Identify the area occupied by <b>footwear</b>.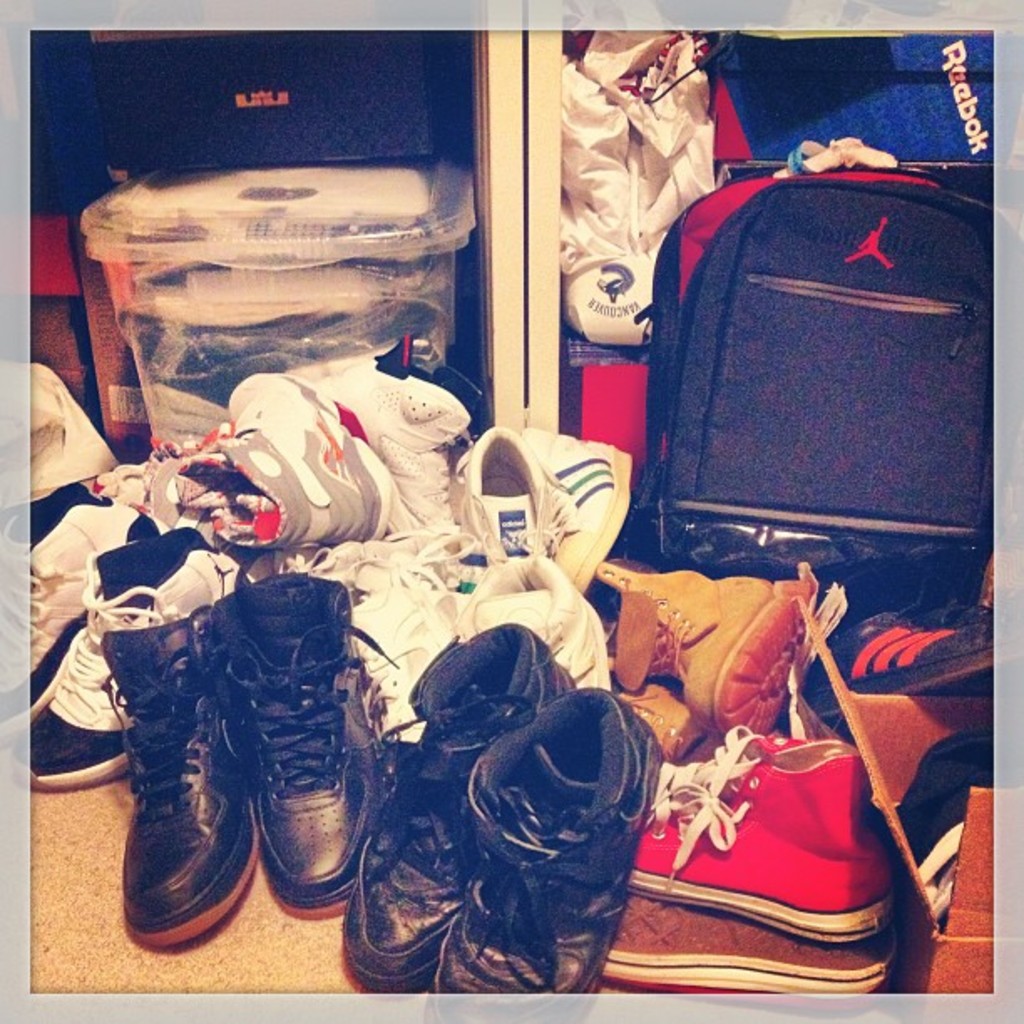
Area: box=[0, 482, 167, 745].
